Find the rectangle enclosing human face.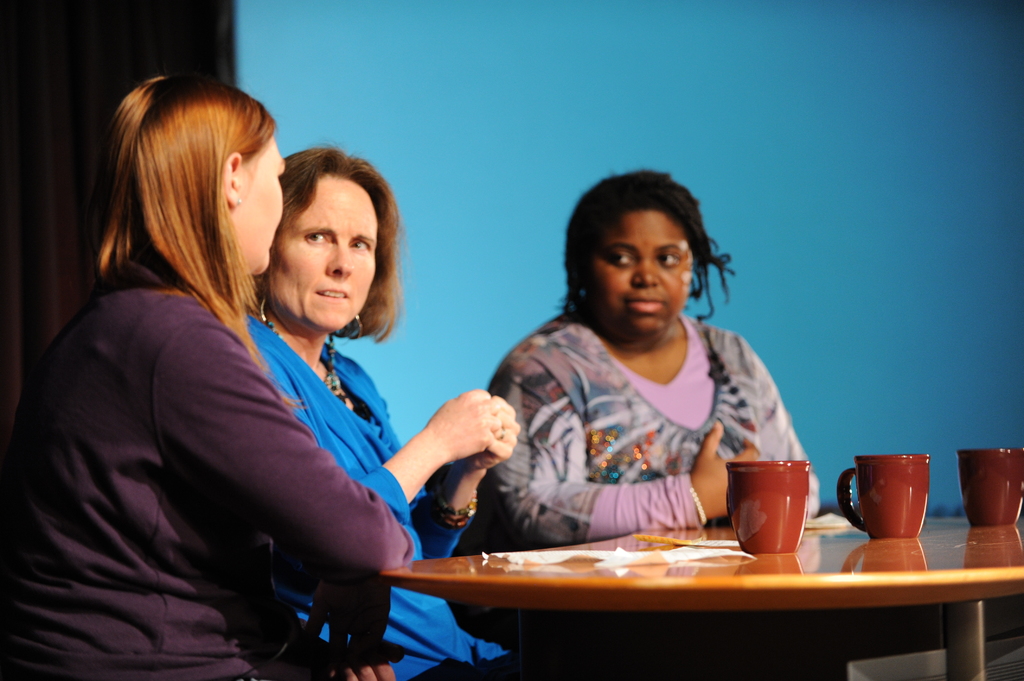
bbox=[586, 209, 694, 328].
